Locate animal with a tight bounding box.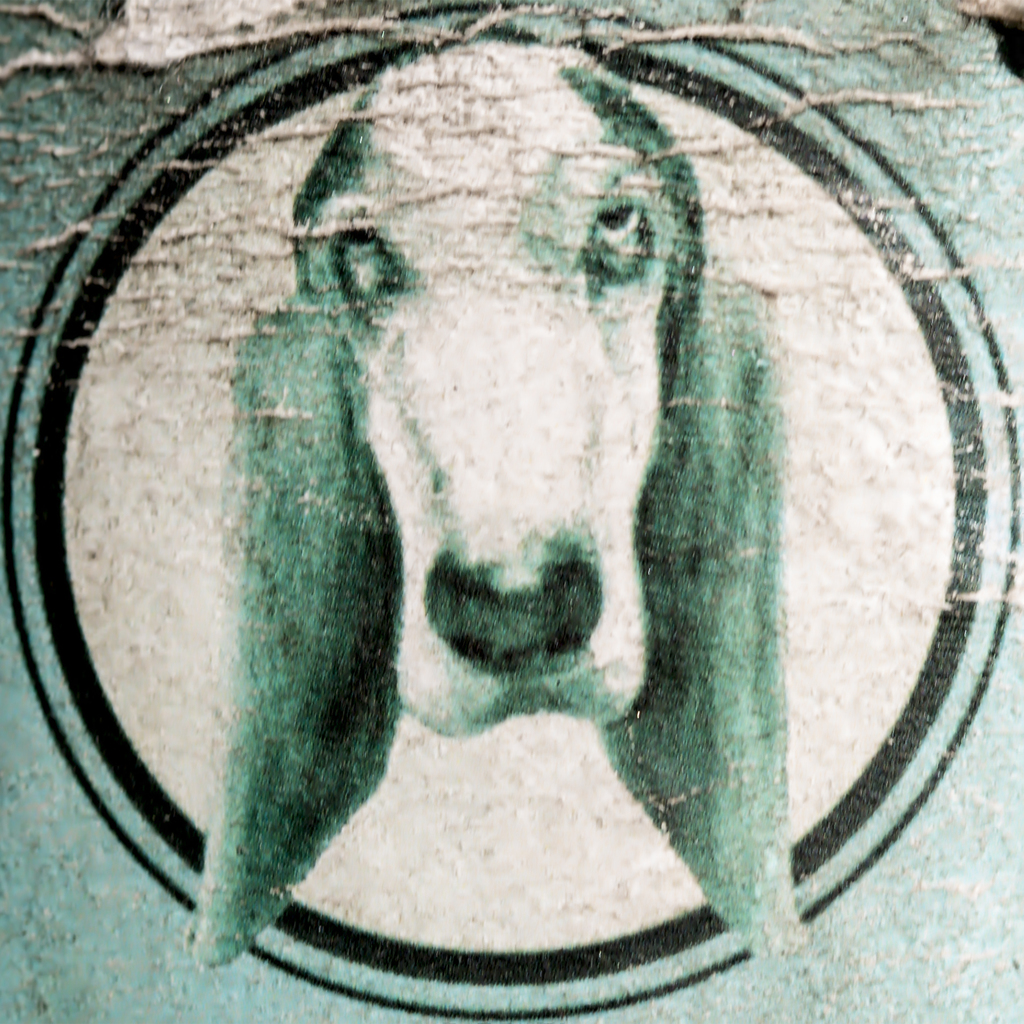
[180,42,820,956].
